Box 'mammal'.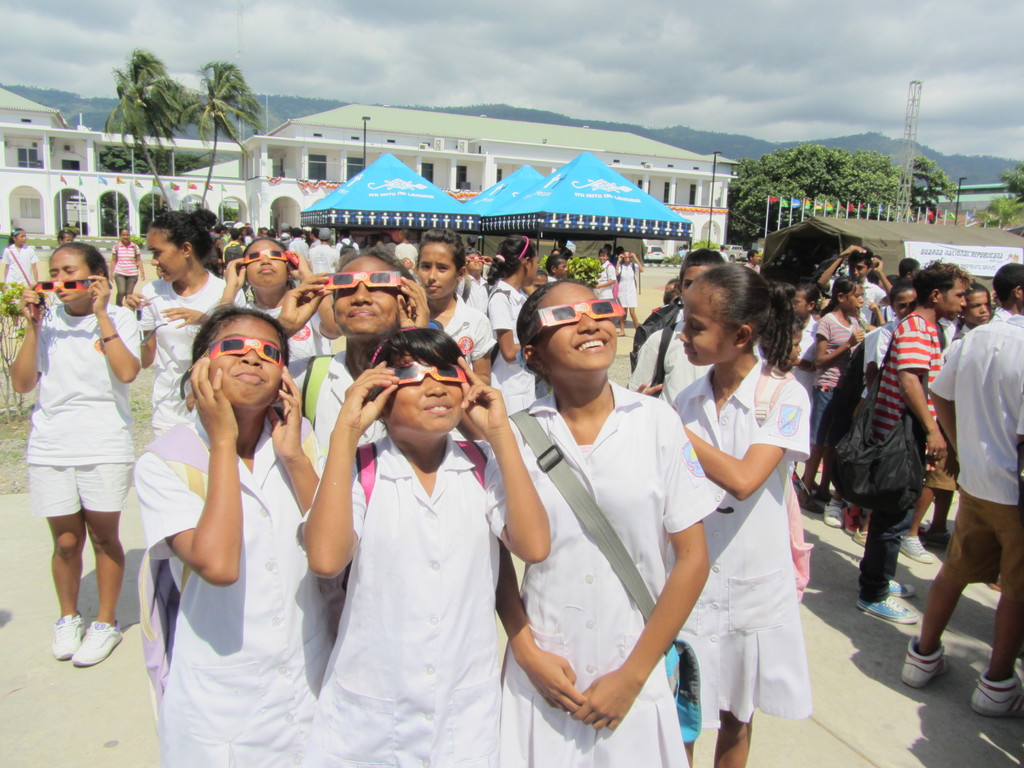
[410,227,504,381].
